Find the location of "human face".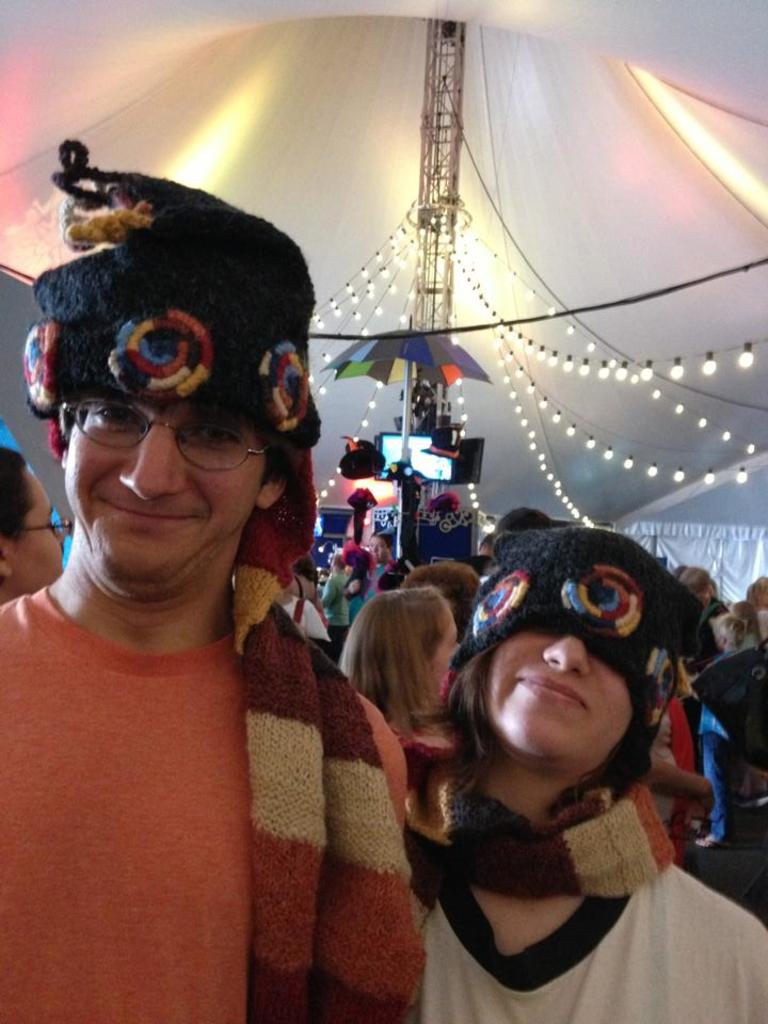
Location: bbox=(3, 470, 65, 601).
